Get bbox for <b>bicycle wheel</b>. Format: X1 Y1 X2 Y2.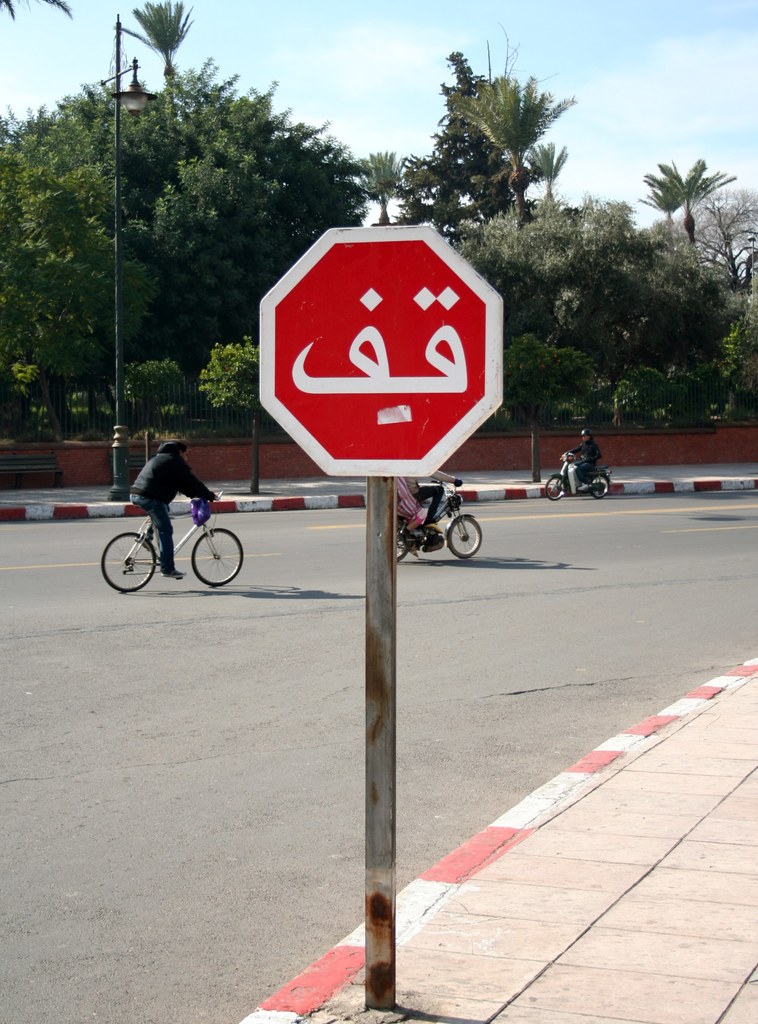
191 527 245 593.
